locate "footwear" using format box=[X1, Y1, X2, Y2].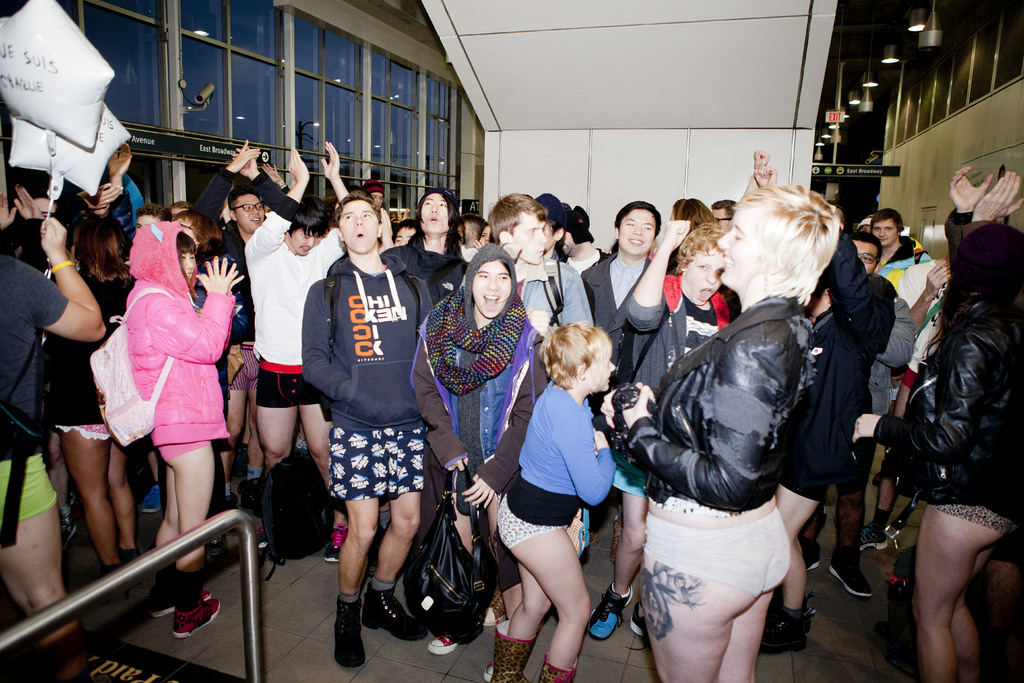
box=[97, 545, 142, 598].
